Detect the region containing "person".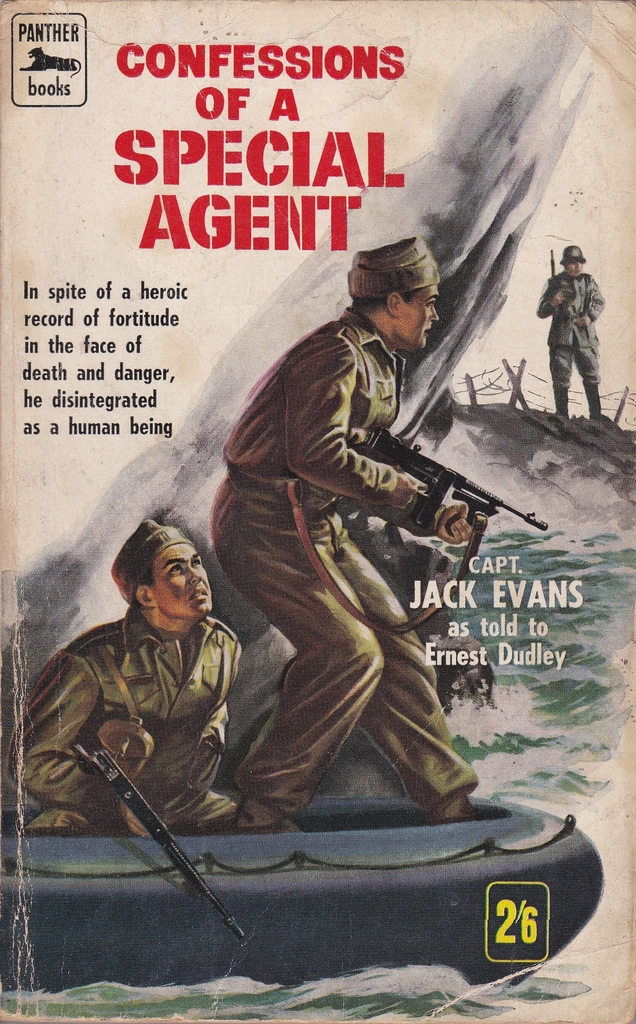
detection(533, 249, 596, 417).
